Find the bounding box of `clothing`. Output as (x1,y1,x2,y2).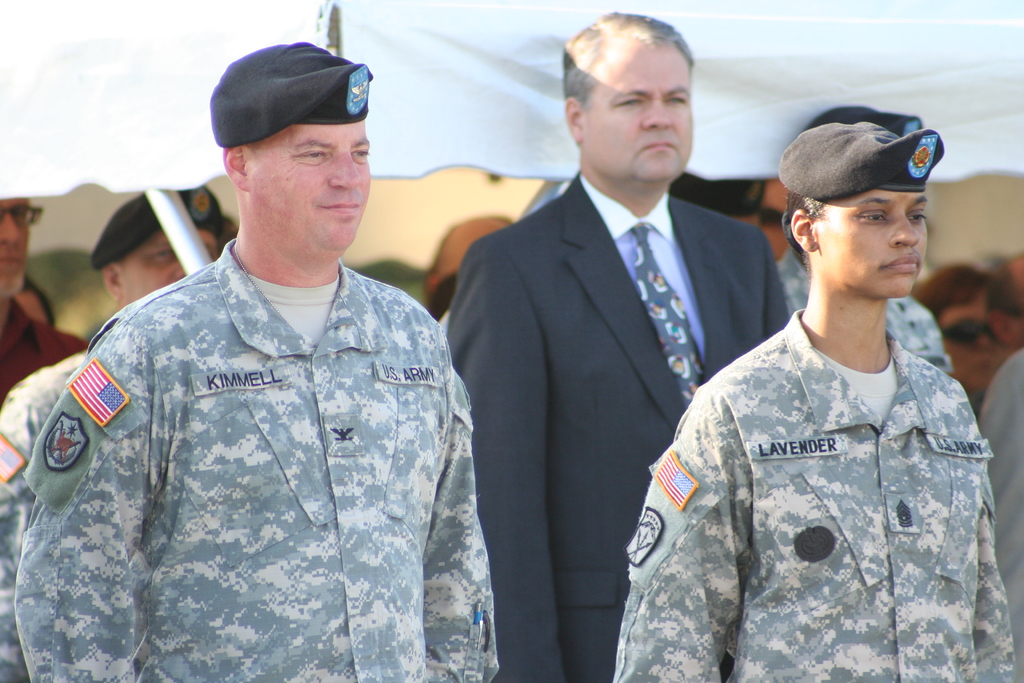
(608,304,1023,682).
